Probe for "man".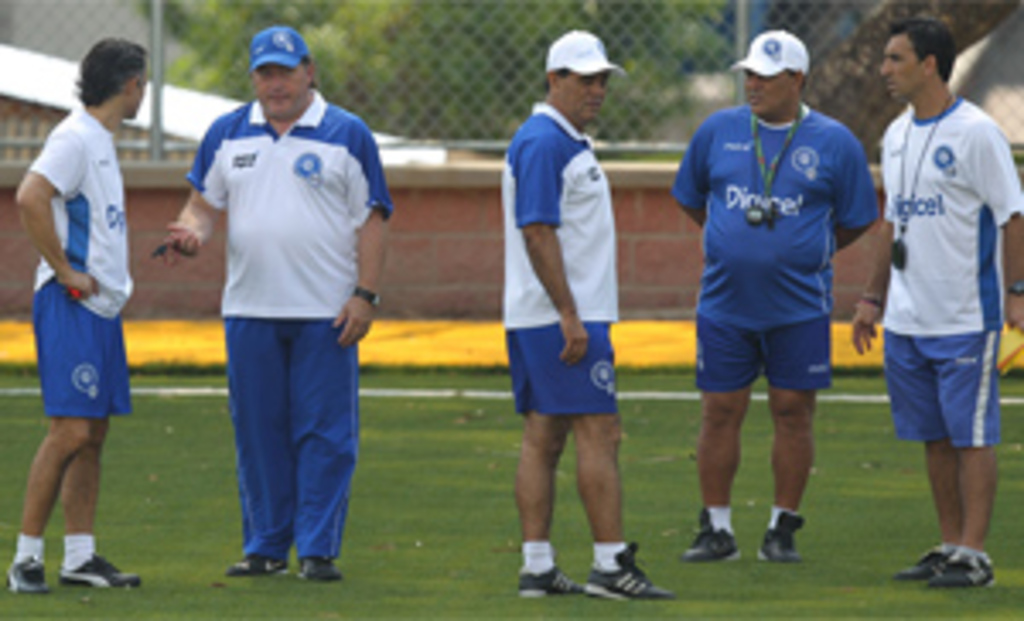
Probe result: box=[154, 20, 396, 580].
